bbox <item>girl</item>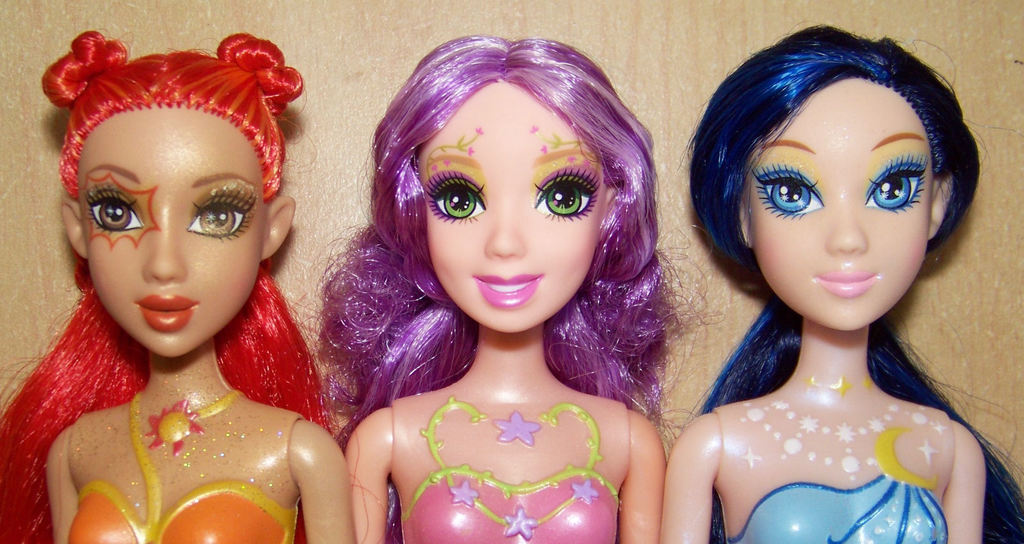
(x1=0, y1=23, x2=351, y2=543)
